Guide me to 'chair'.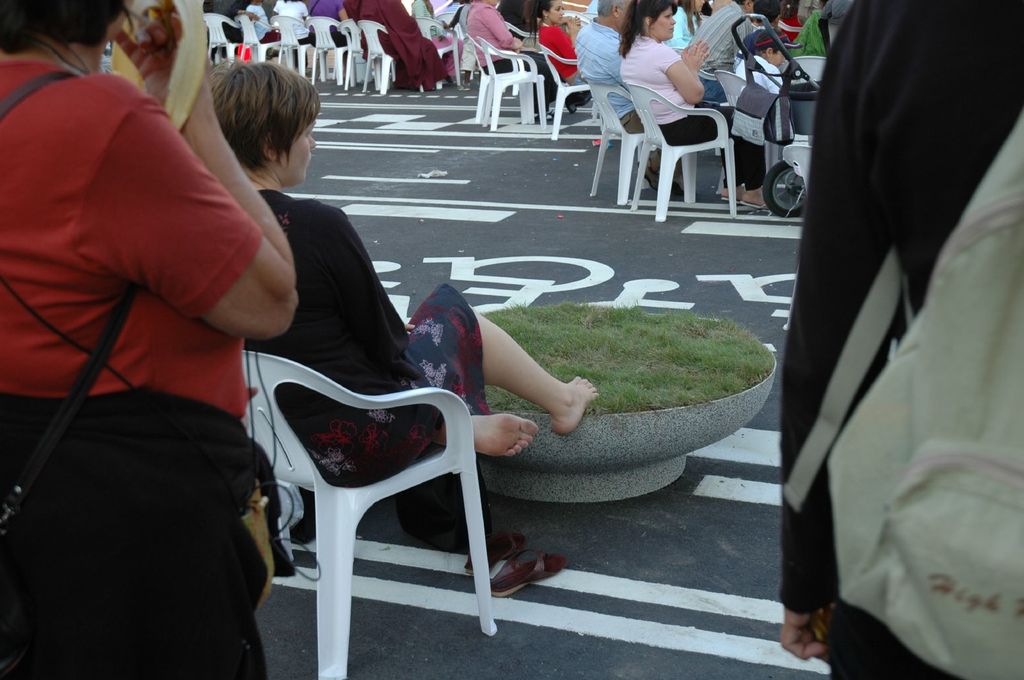
Guidance: l=234, t=14, r=289, b=67.
